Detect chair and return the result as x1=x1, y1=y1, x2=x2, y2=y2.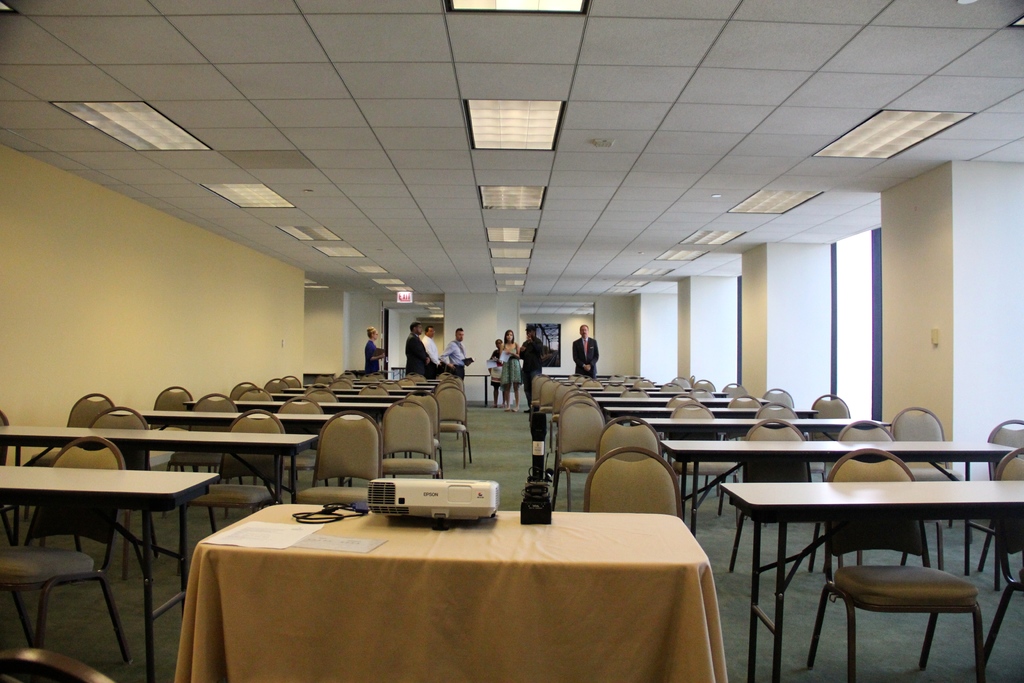
x1=720, y1=415, x2=822, y2=568.
